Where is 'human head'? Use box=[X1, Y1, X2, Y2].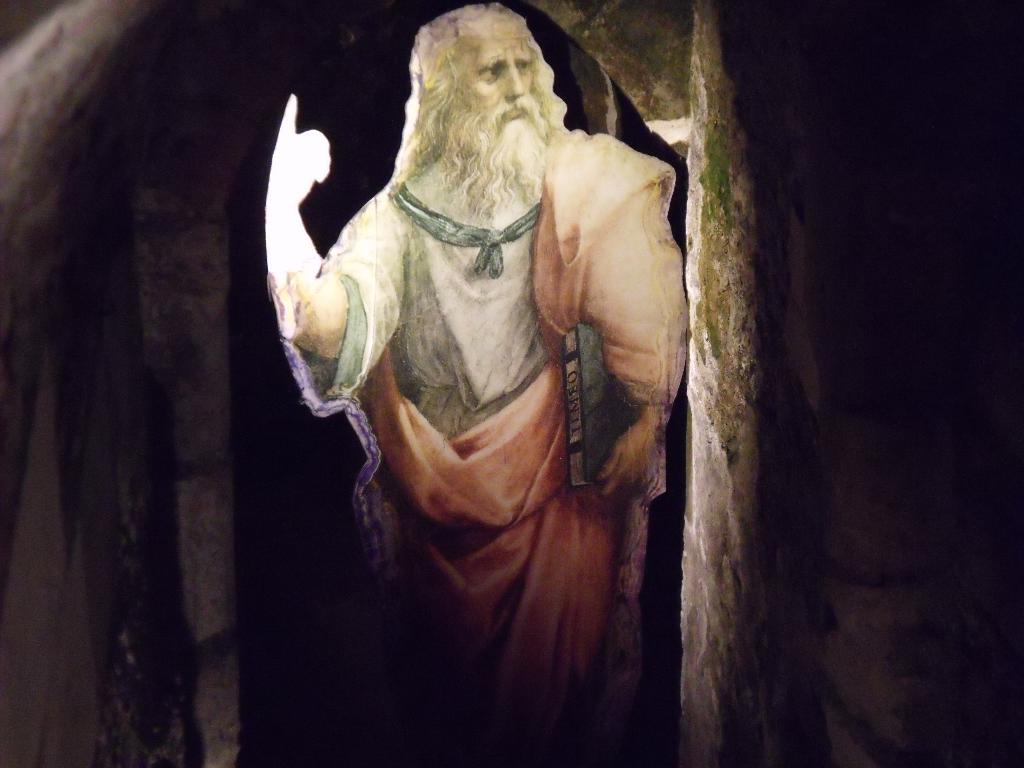
box=[392, 10, 580, 182].
